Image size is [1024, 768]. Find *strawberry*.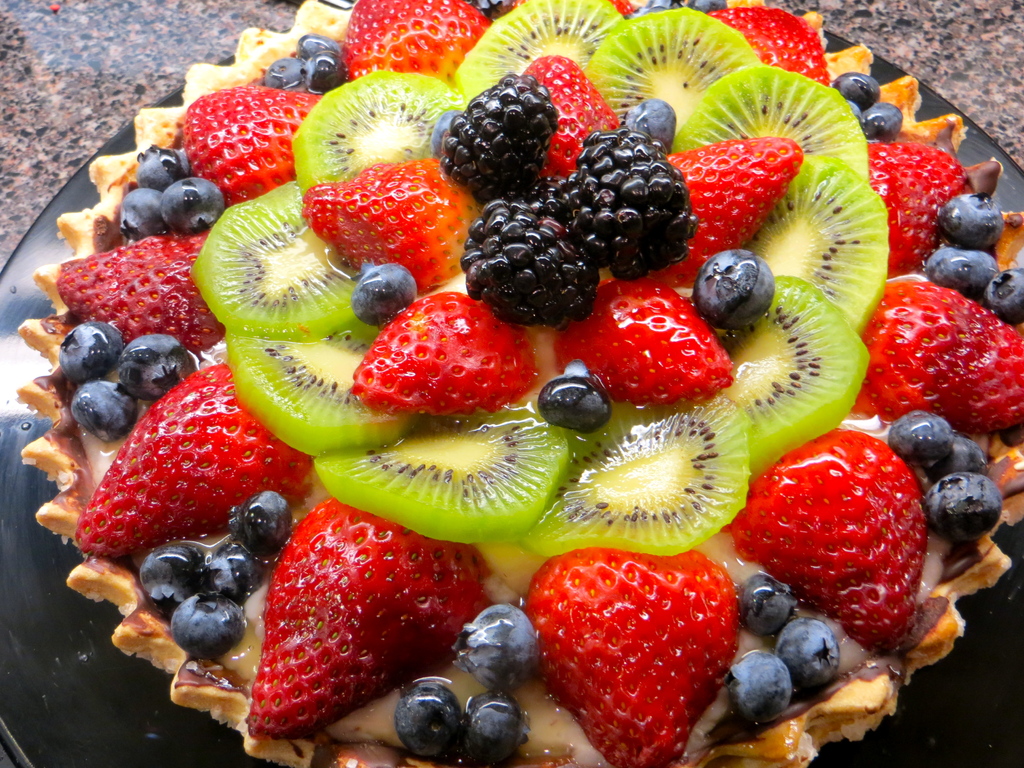
(244, 490, 497, 745).
